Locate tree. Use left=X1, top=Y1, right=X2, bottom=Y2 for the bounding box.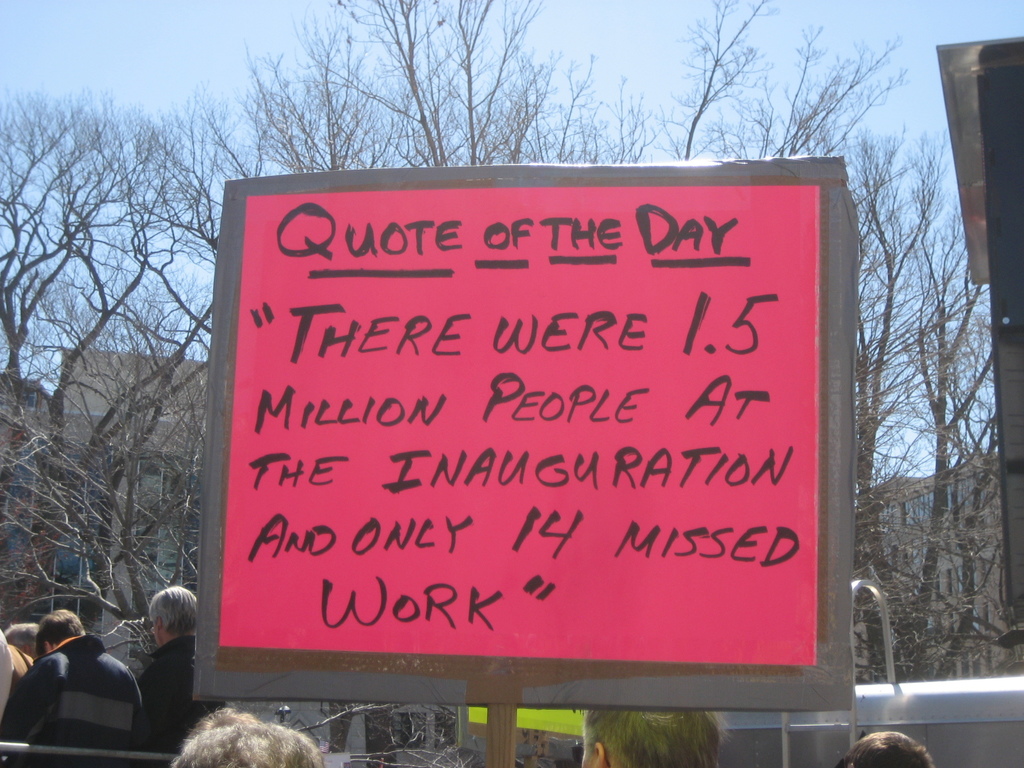
left=21, top=106, right=243, bottom=689.
